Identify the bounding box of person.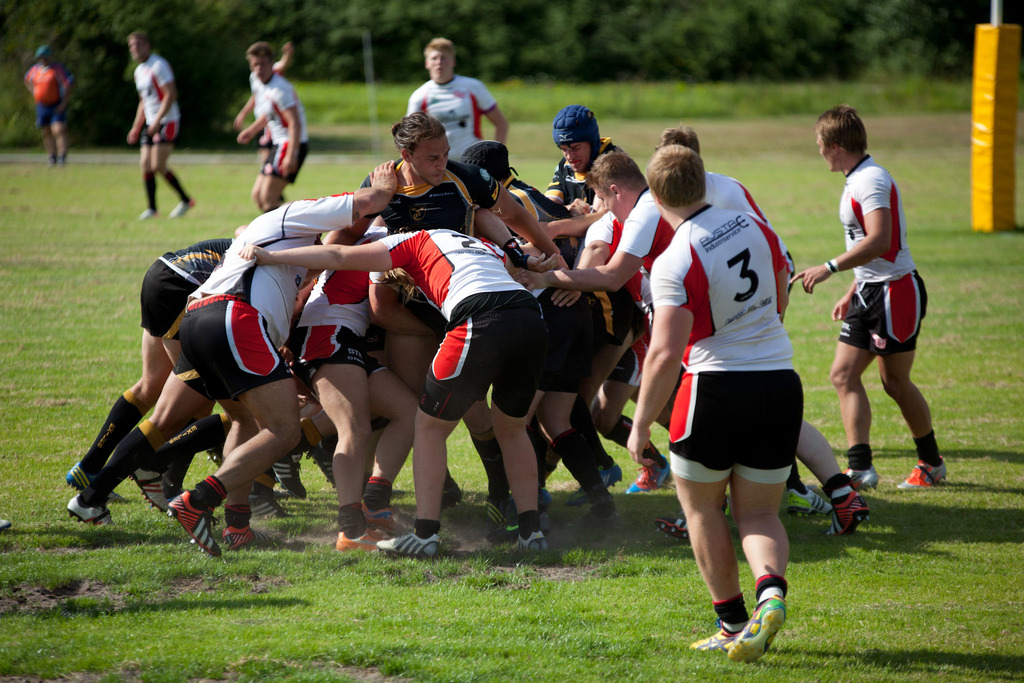
x1=632 y1=145 x2=805 y2=662.
